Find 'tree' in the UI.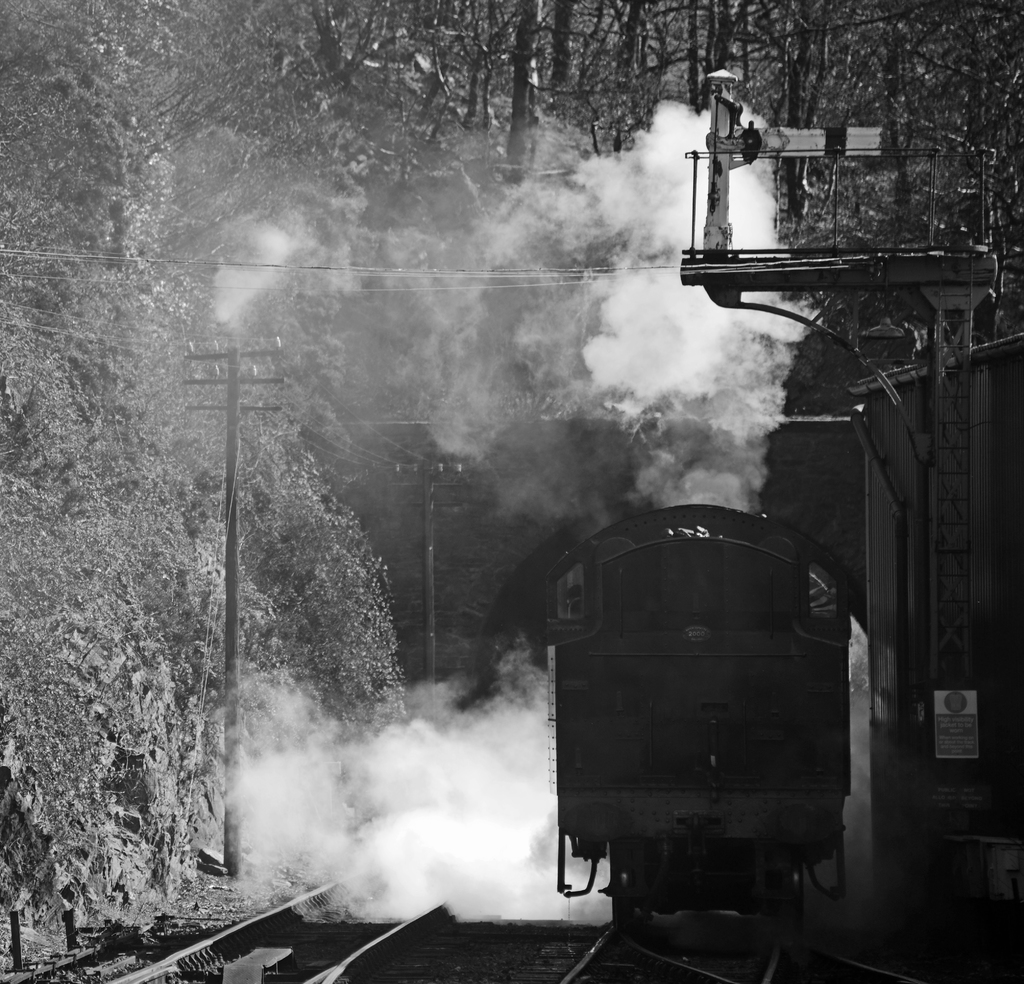
UI element at (x1=143, y1=248, x2=416, y2=837).
